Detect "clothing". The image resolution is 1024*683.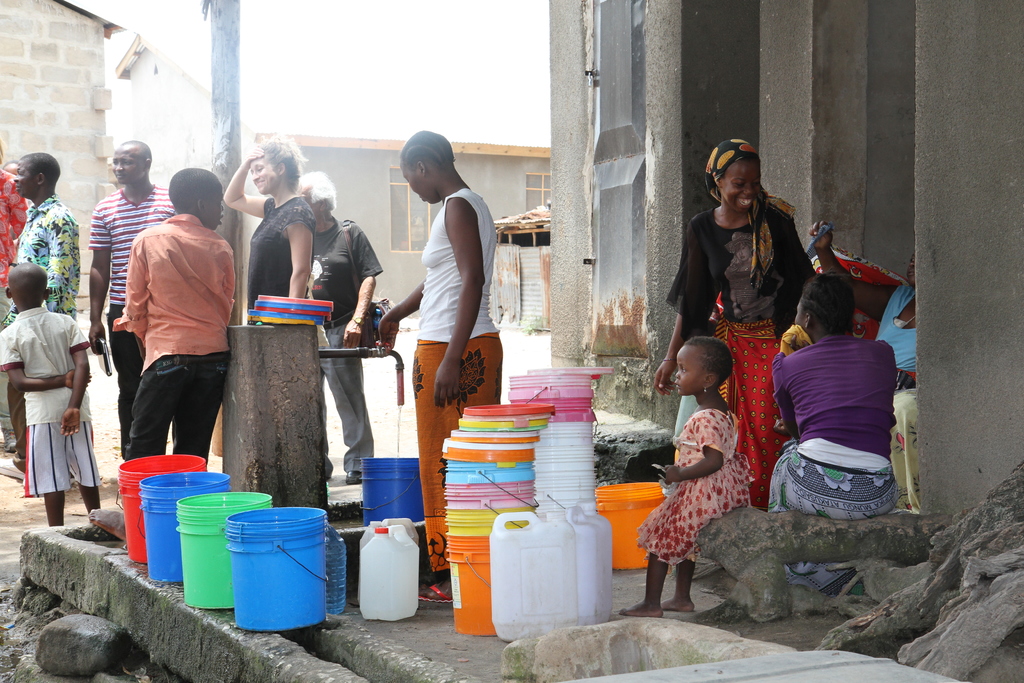
box=[239, 185, 314, 331].
